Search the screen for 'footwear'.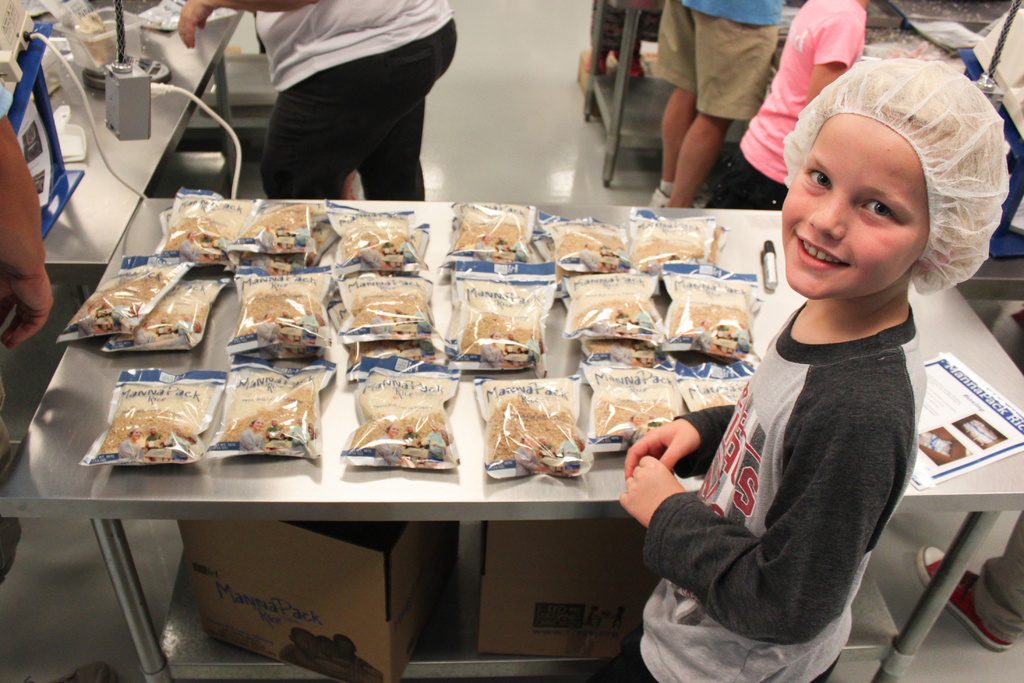
Found at [left=916, top=541, right=1014, bottom=655].
